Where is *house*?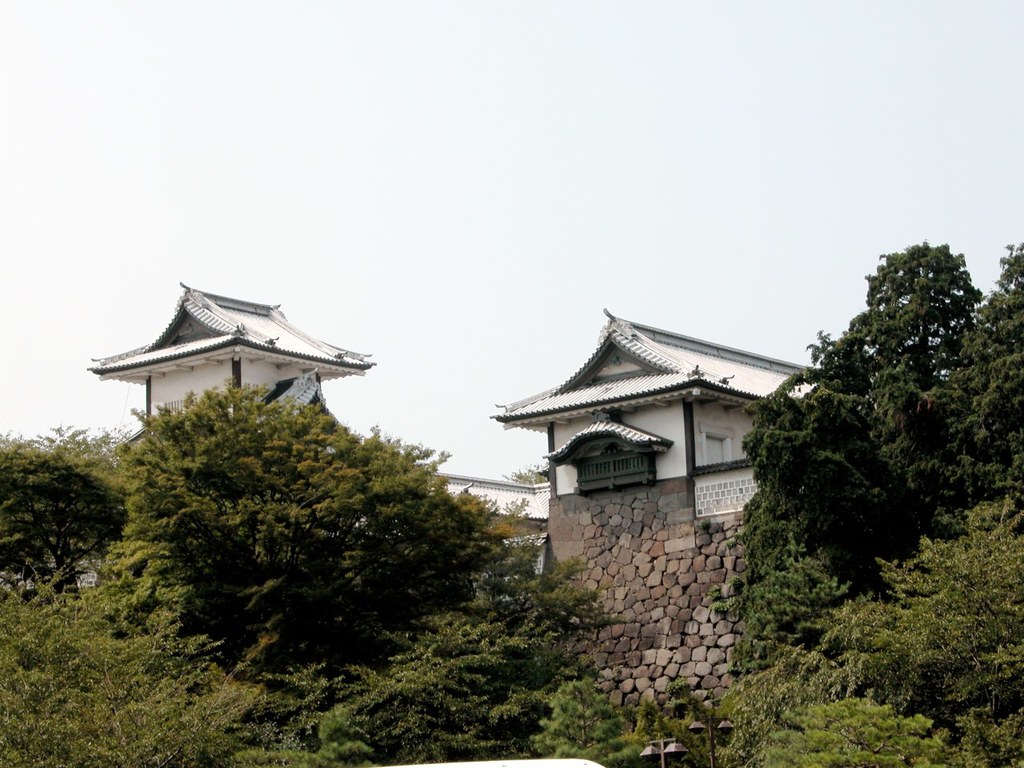
485/310/826/521.
